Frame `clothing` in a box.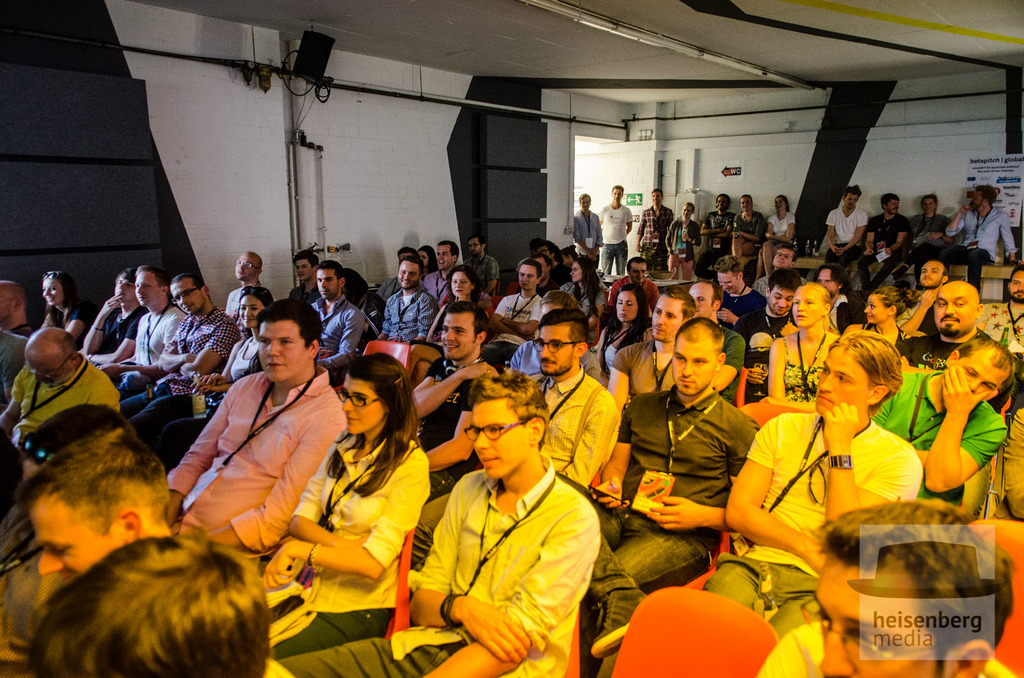
bbox(640, 198, 674, 256).
